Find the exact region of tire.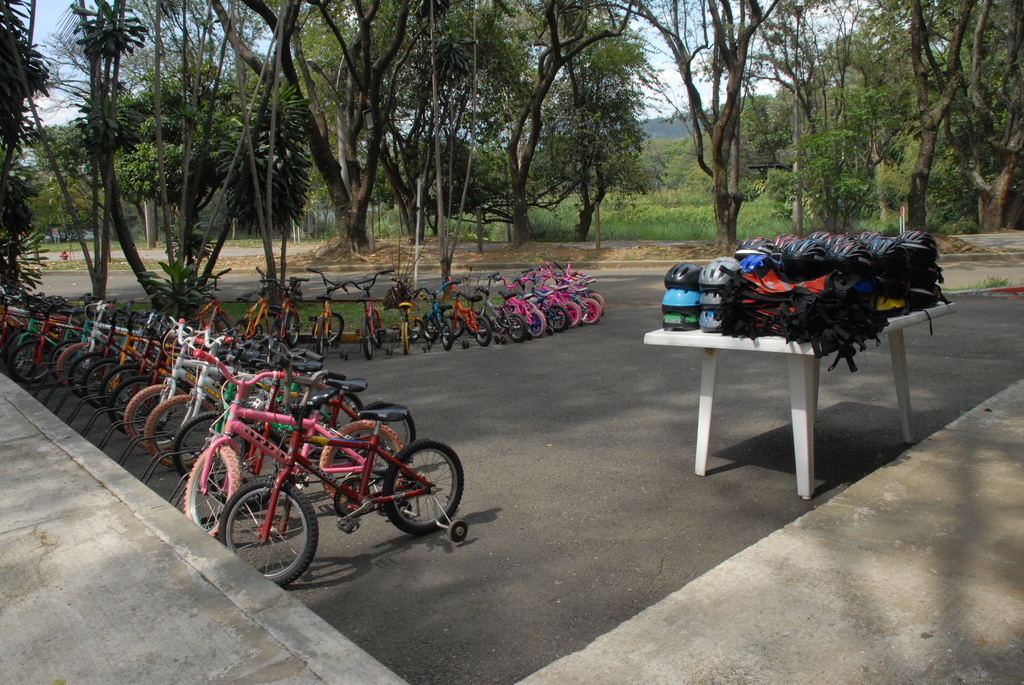
Exact region: l=45, t=333, r=90, b=377.
